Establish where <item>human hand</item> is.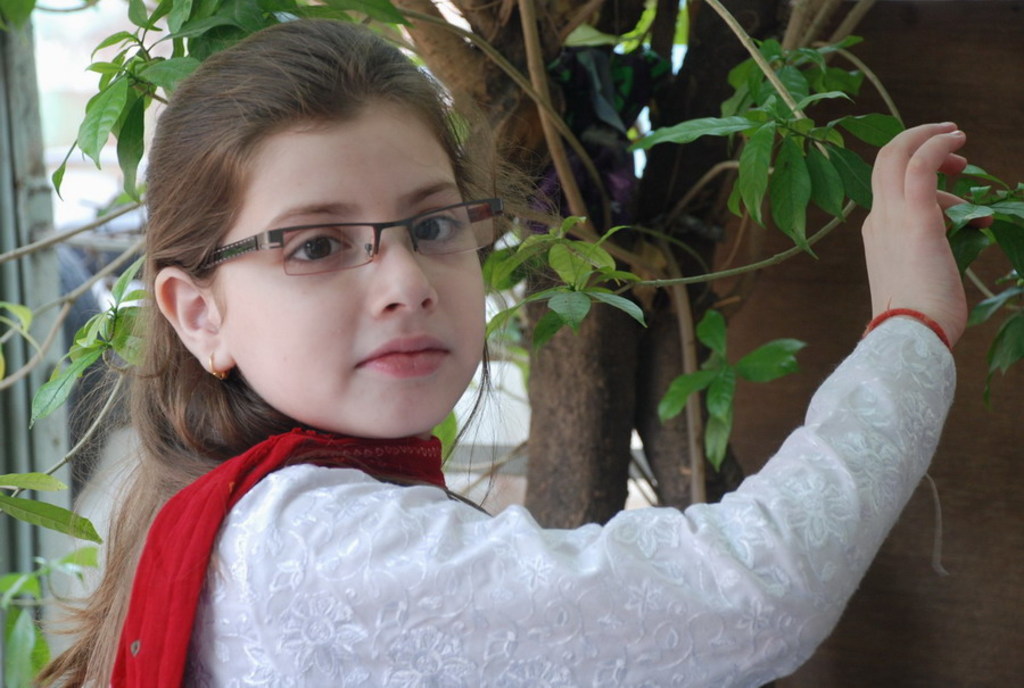
Established at detection(844, 100, 985, 346).
